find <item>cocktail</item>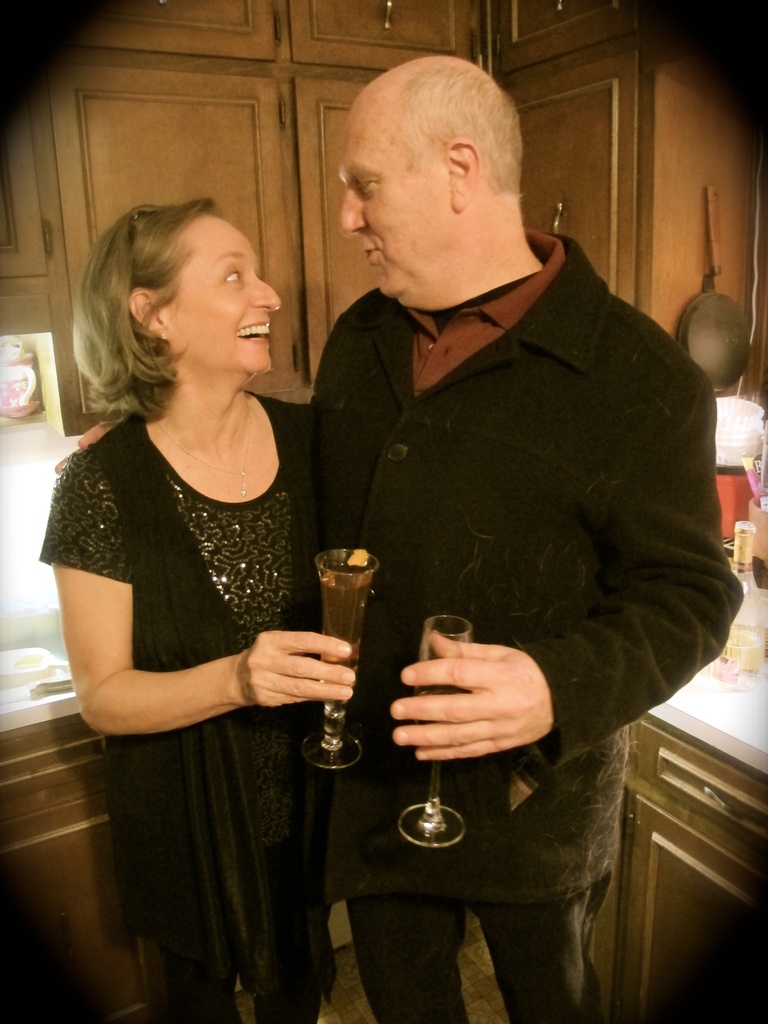
rect(303, 532, 394, 787)
